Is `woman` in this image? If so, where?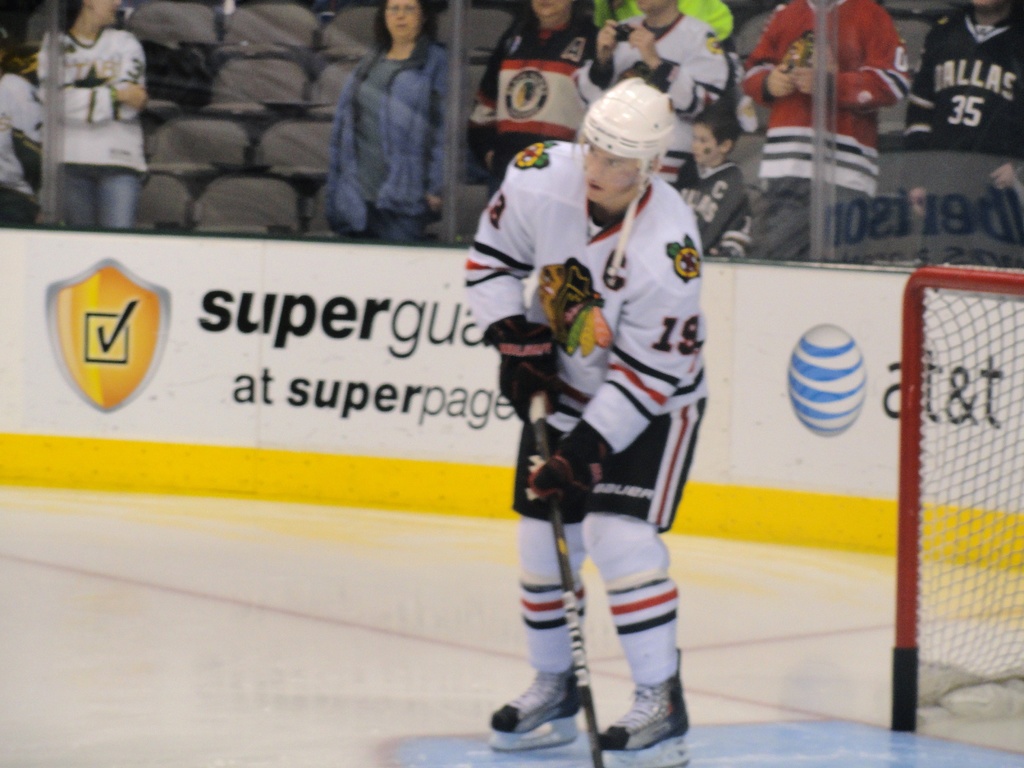
Yes, at (316,3,466,239).
